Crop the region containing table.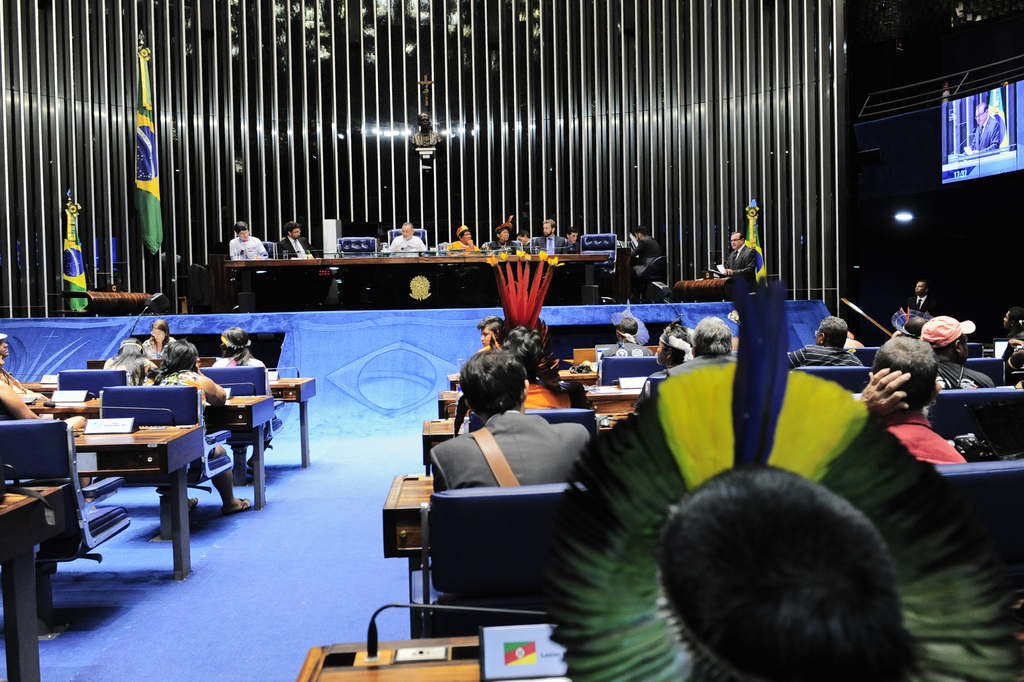
Crop region: (19,380,314,460).
